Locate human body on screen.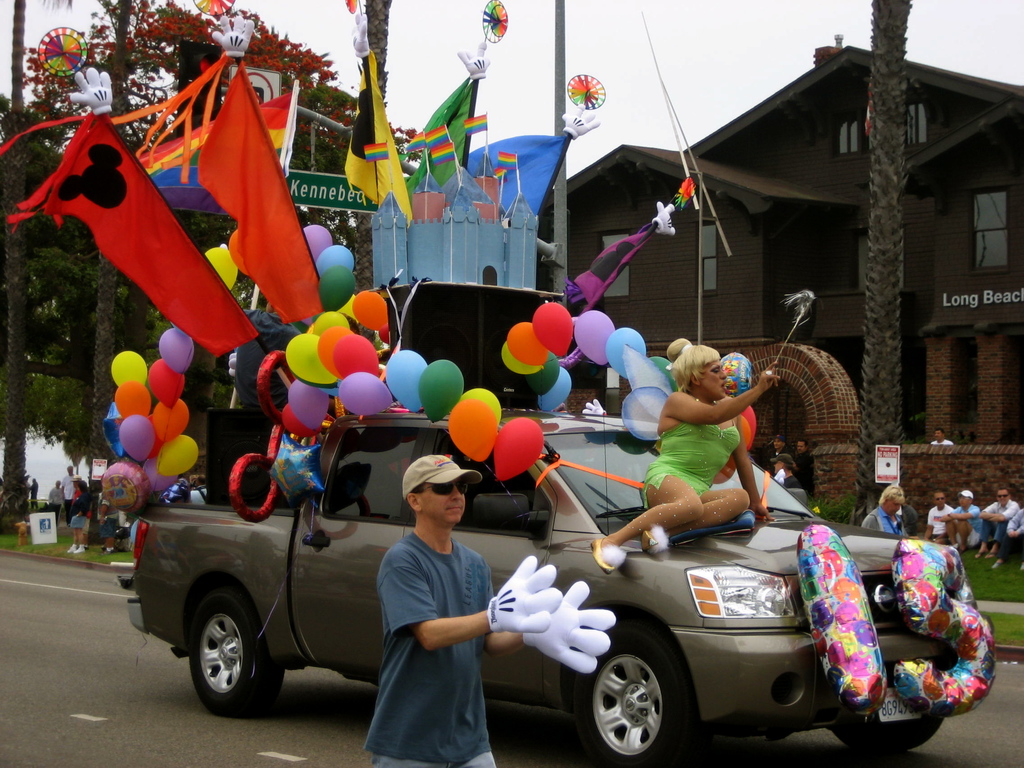
On screen at box=[369, 454, 488, 762].
